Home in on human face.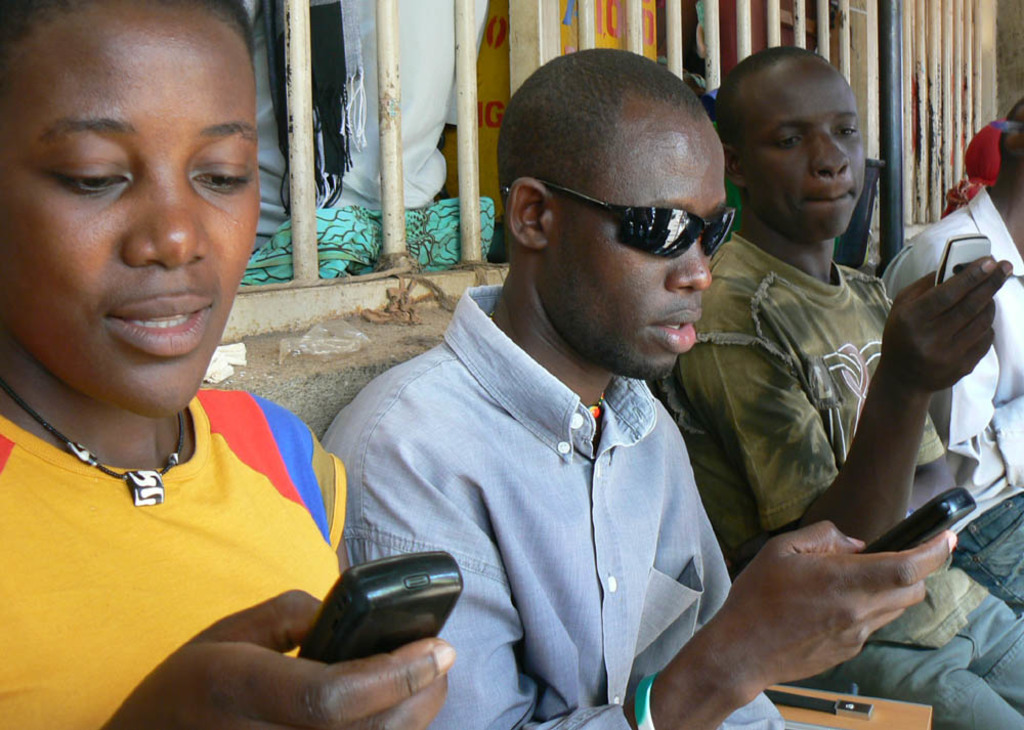
Homed in at box=[3, 0, 265, 418].
